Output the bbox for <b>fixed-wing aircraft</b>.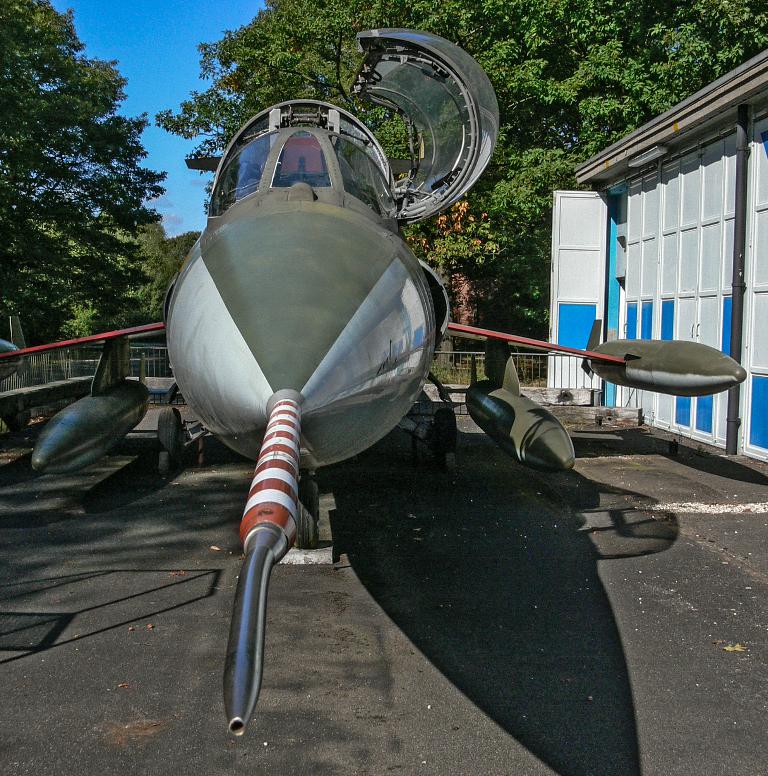
box=[0, 30, 746, 737].
